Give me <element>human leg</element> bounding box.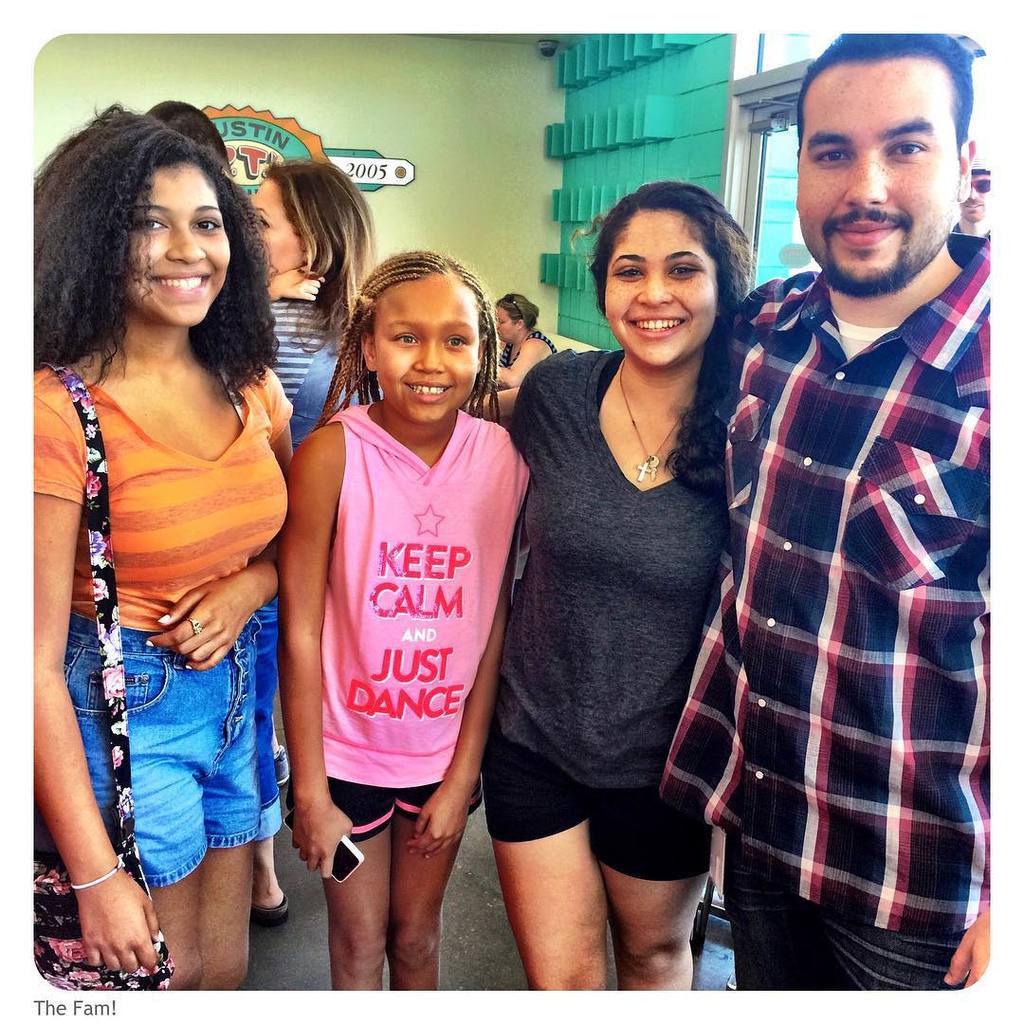
[123,822,203,988].
